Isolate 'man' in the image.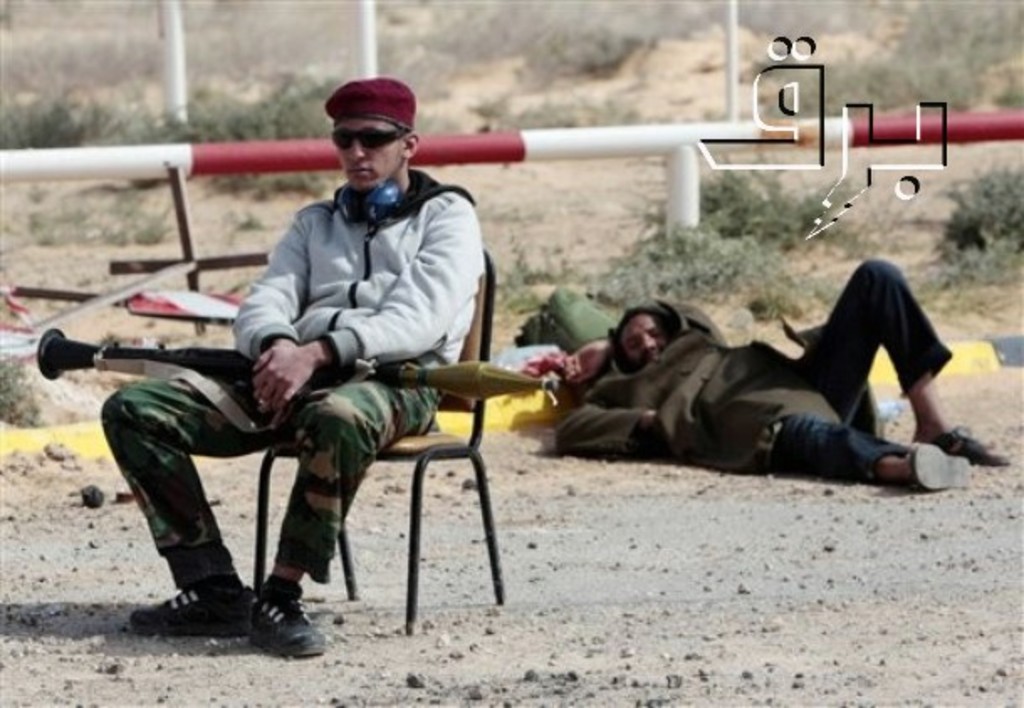
Isolated region: {"left": 97, "top": 77, "right": 482, "bottom": 656}.
